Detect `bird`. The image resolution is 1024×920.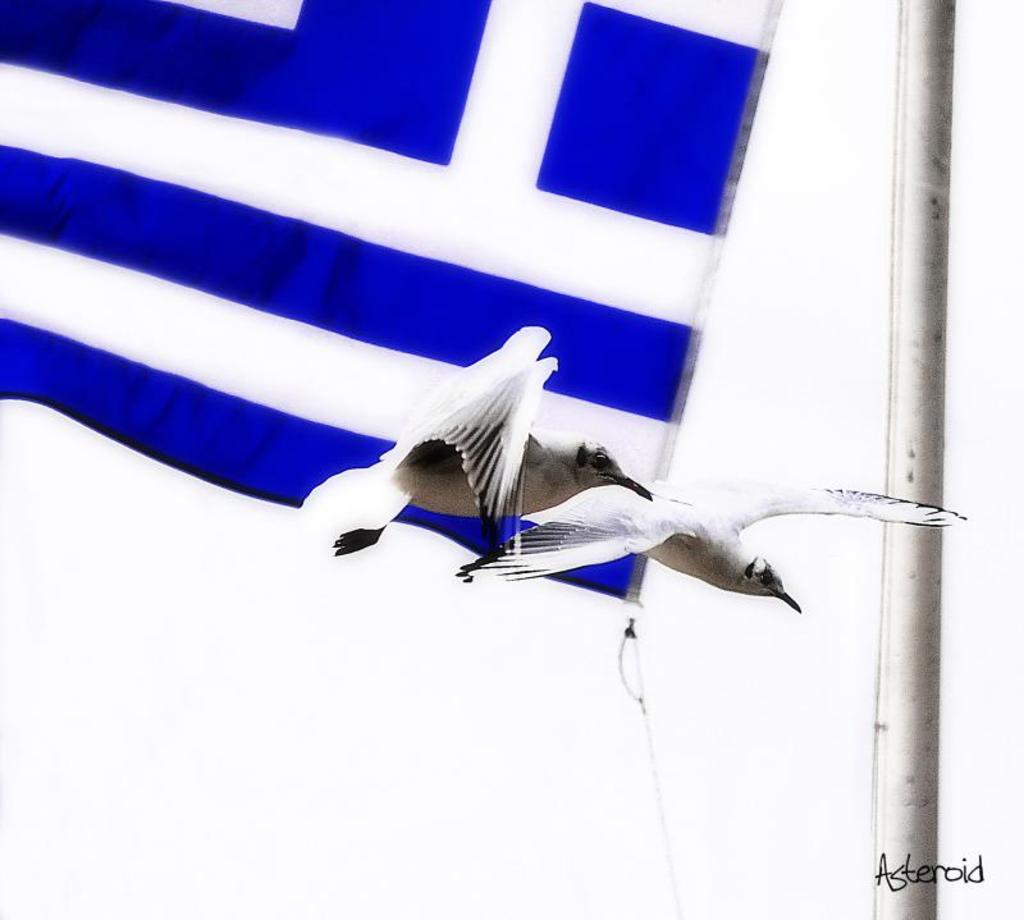
325,320,659,558.
